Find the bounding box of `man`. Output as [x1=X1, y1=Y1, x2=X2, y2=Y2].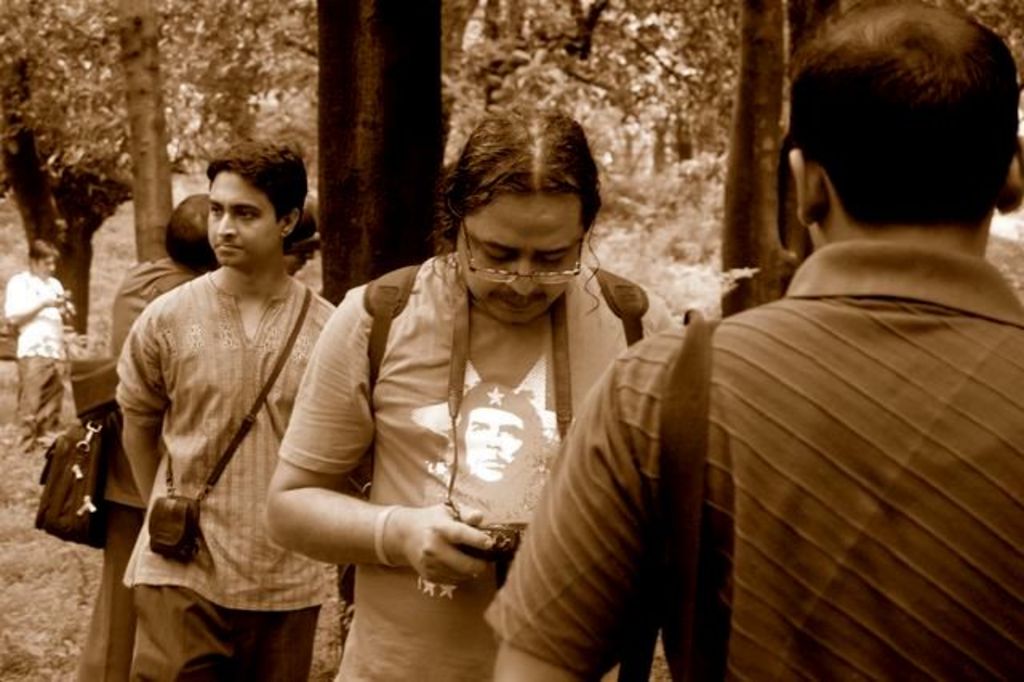
[x1=482, y1=0, x2=1022, y2=680].
